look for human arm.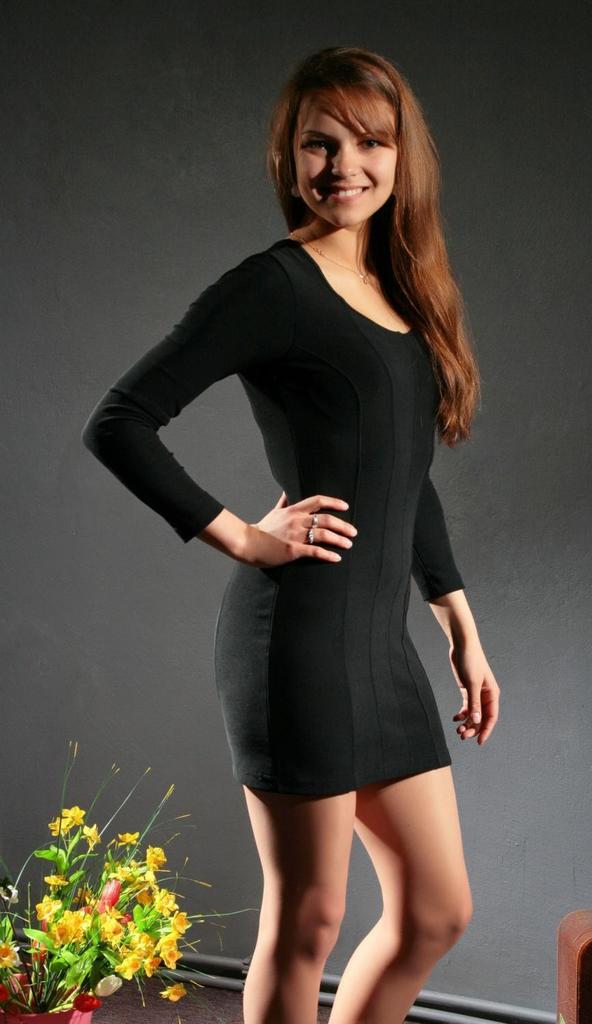
Found: 394/294/510/761.
